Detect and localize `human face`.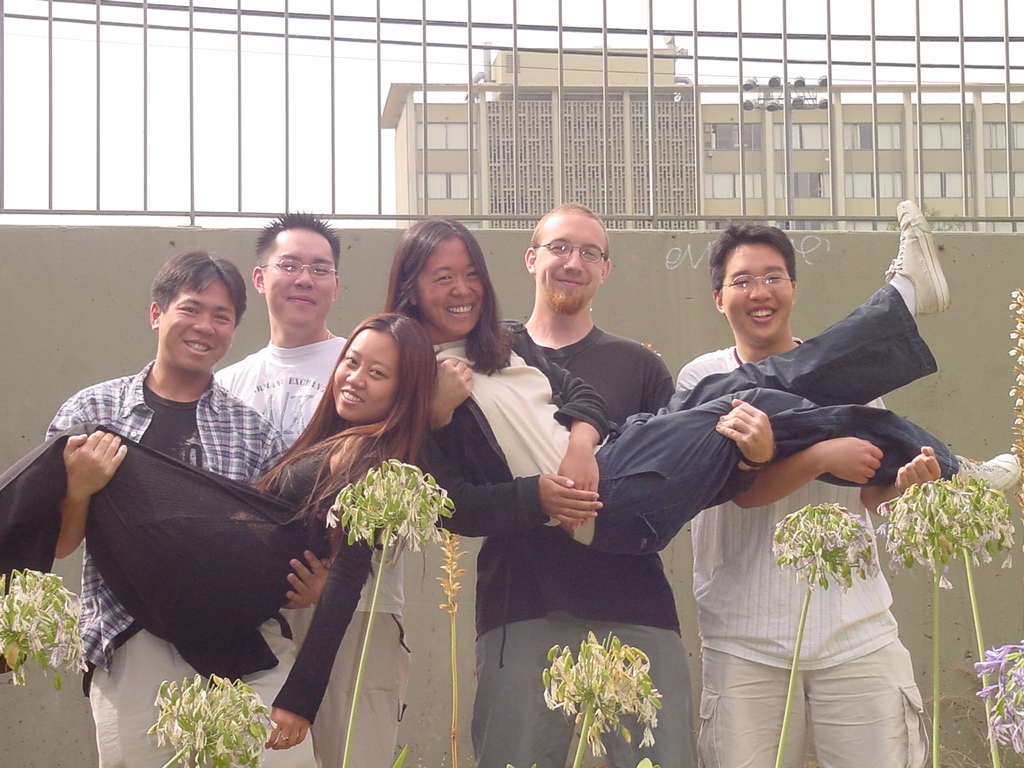
Localized at l=533, t=224, r=603, b=311.
